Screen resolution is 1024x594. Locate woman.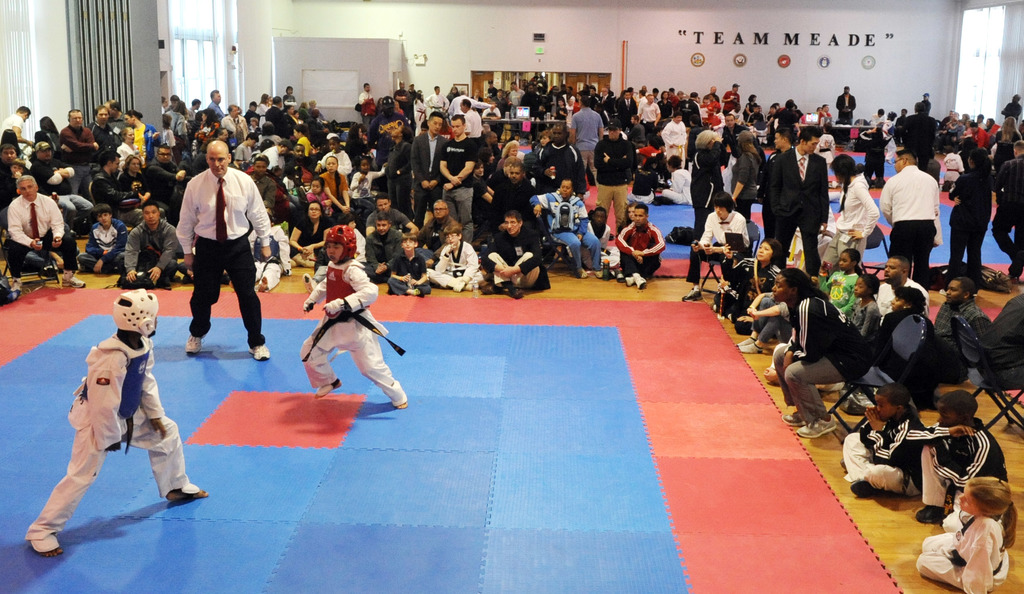
[123,111,148,157].
